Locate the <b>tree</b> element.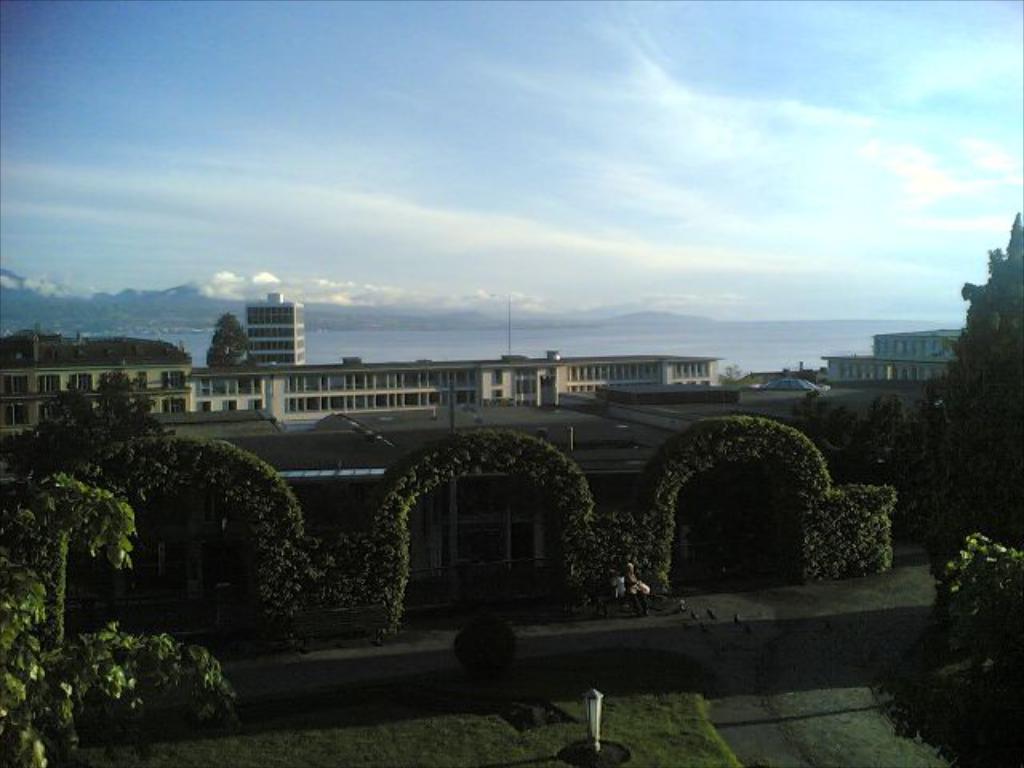
Element bbox: l=19, t=374, r=165, b=478.
